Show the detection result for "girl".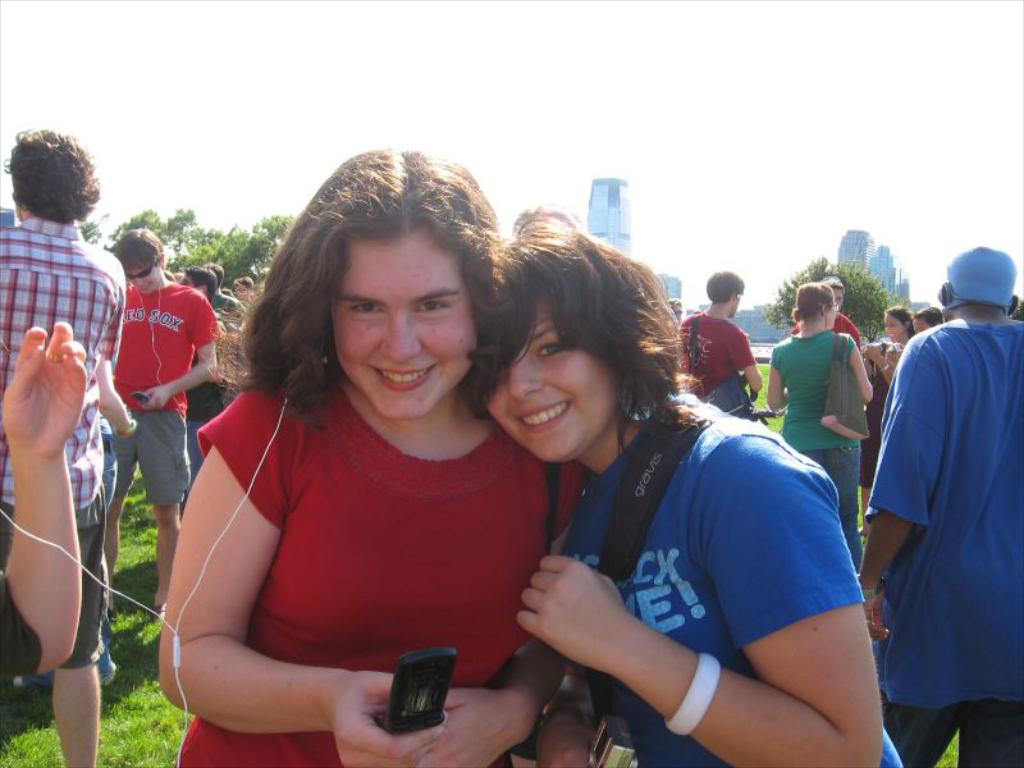
(x1=163, y1=151, x2=585, y2=767).
